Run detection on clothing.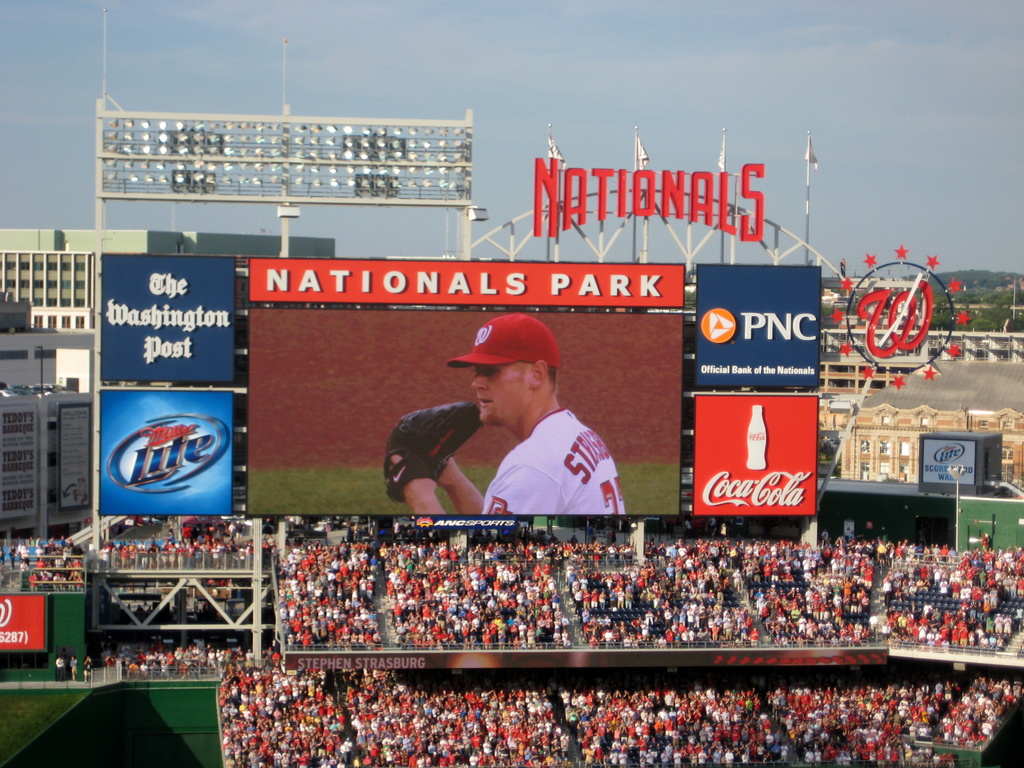
Result: bbox=[463, 389, 629, 534].
